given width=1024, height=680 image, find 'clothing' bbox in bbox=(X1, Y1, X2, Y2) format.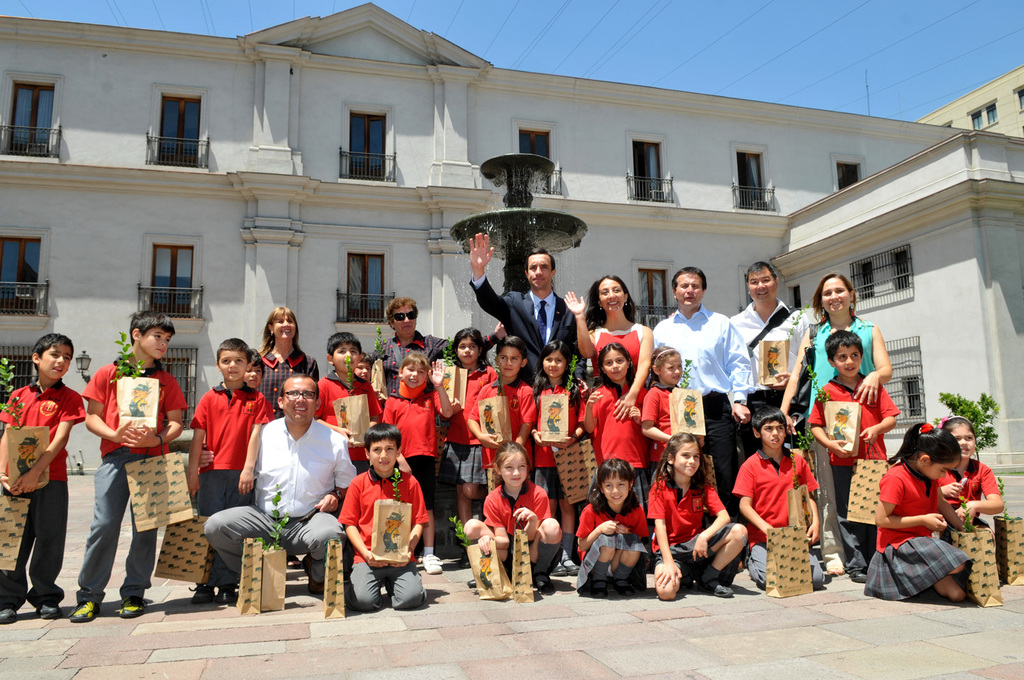
bbox=(802, 386, 880, 560).
